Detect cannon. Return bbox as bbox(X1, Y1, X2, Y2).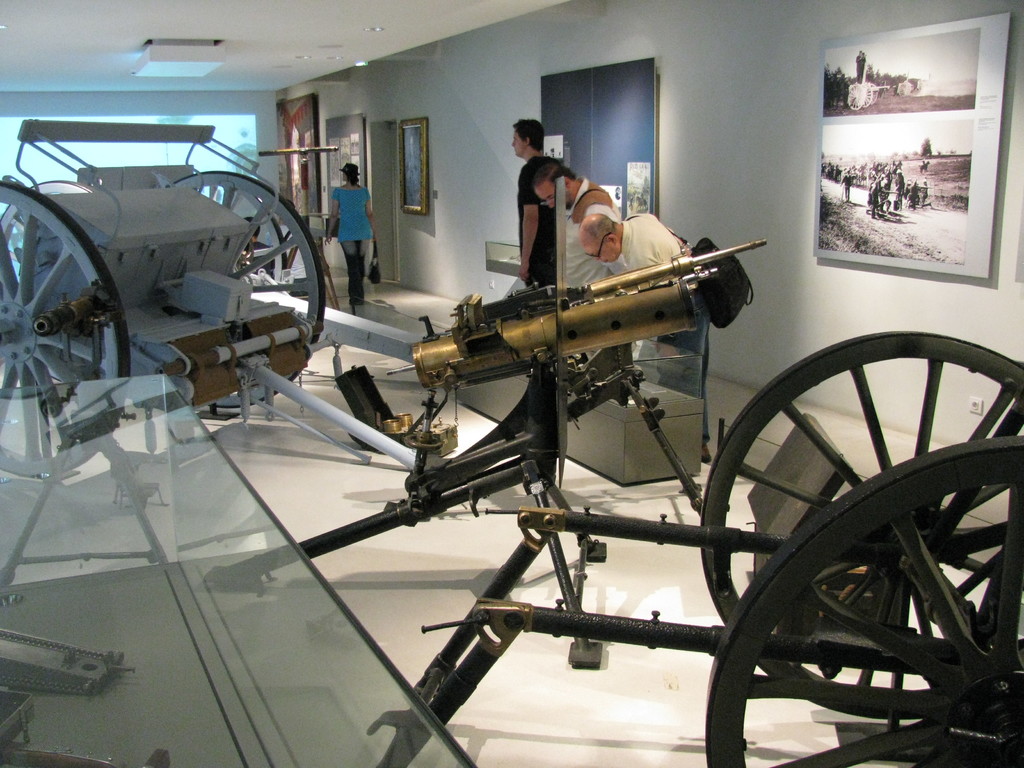
bbox(3, 117, 425, 477).
